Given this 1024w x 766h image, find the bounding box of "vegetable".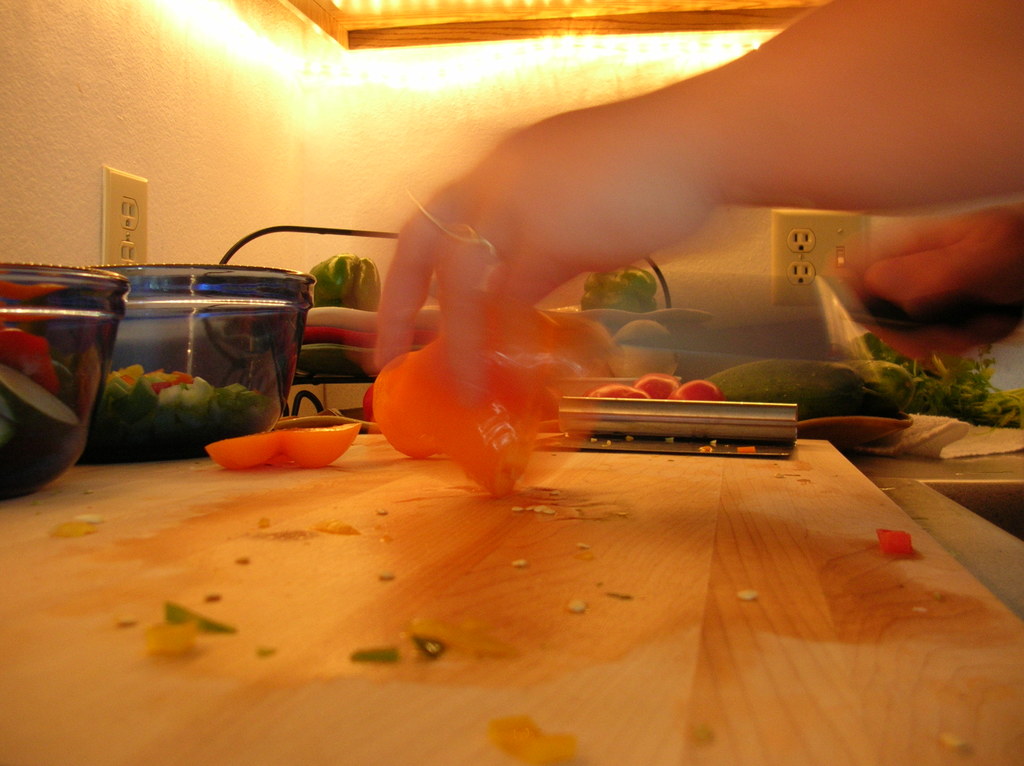
{"x1": 202, "y1": 419, "x2": 365, "y2": 465}.
